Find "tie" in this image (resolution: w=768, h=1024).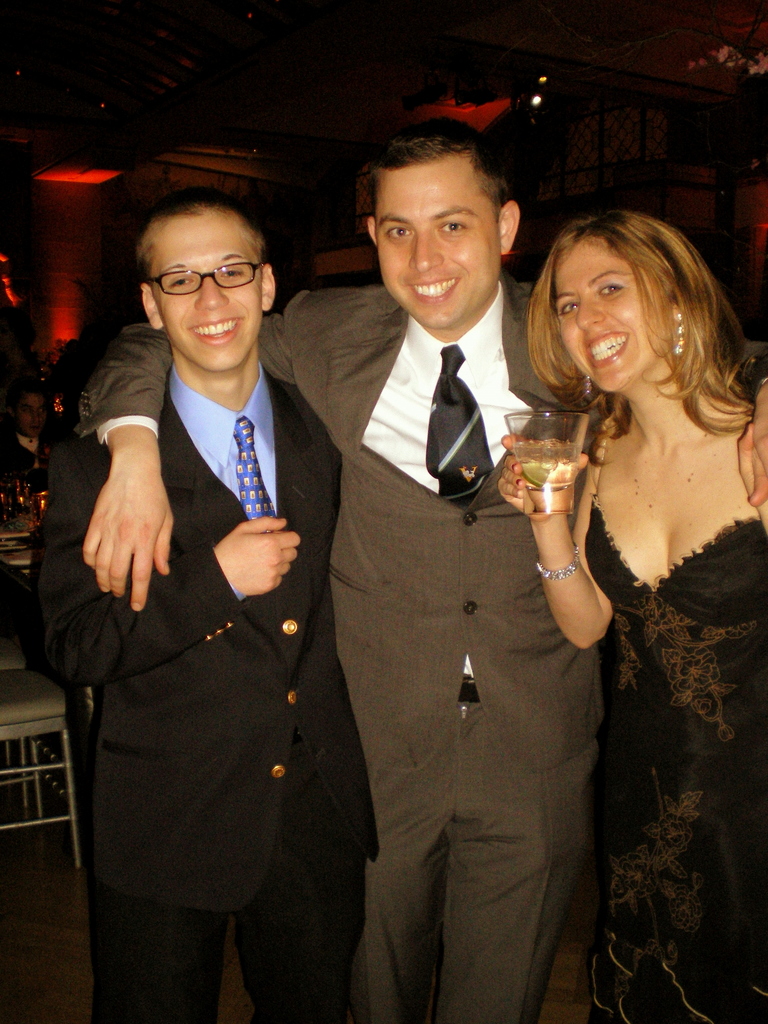
box(420, 335, 499, 512).
